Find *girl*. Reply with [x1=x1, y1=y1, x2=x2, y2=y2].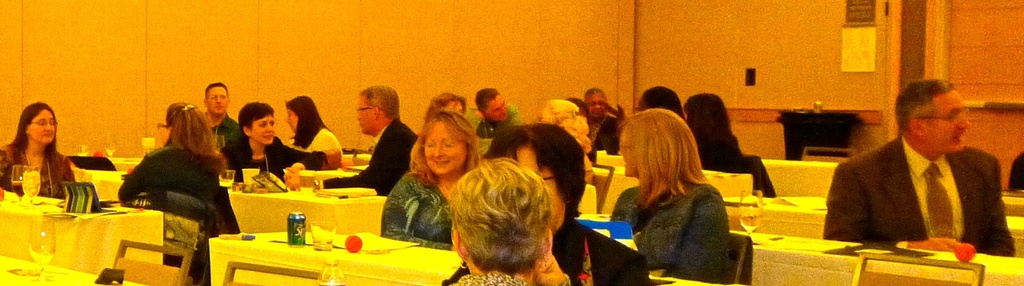
[x1=120, y1=99, x2=241, y2=285].
